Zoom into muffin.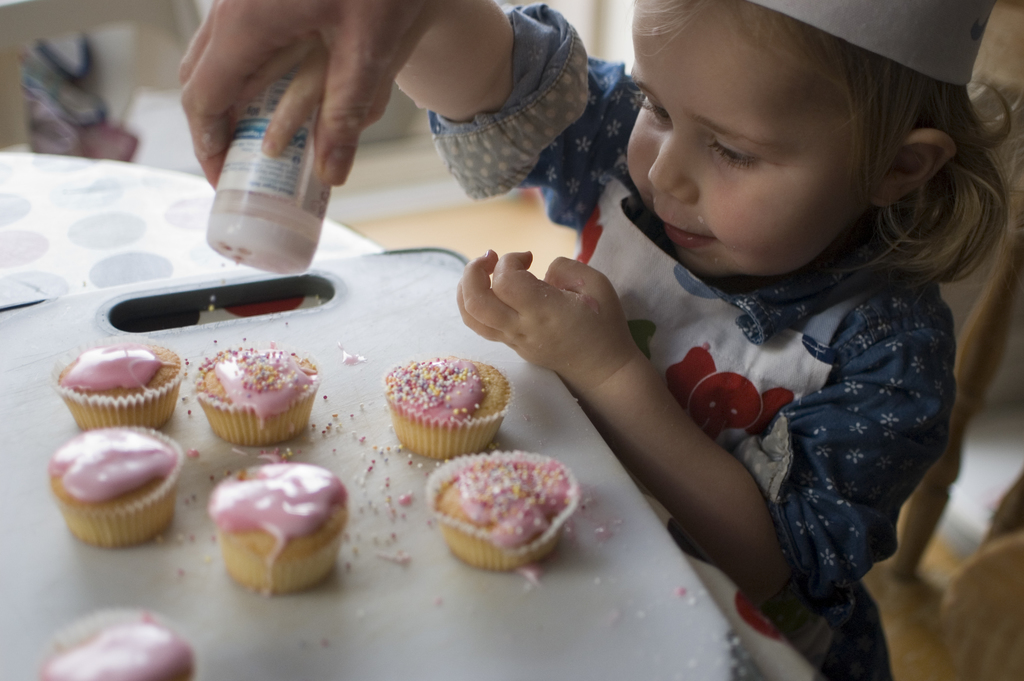
Zoom target: 31,600,204,680.
